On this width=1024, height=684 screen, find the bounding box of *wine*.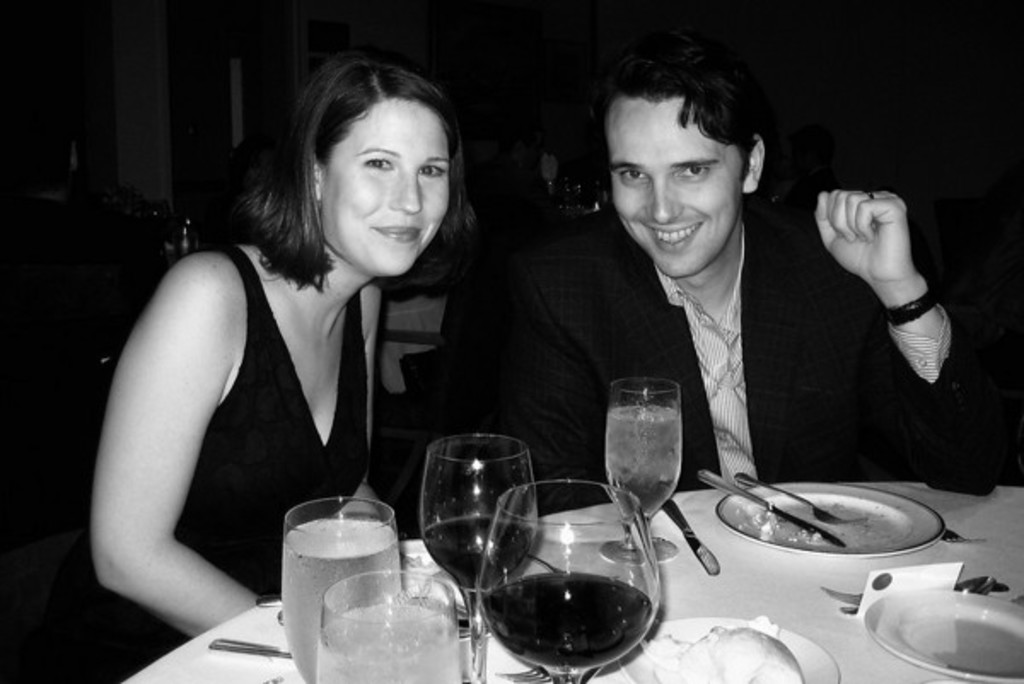
Bounding box: 471, 488, 674, 681.
